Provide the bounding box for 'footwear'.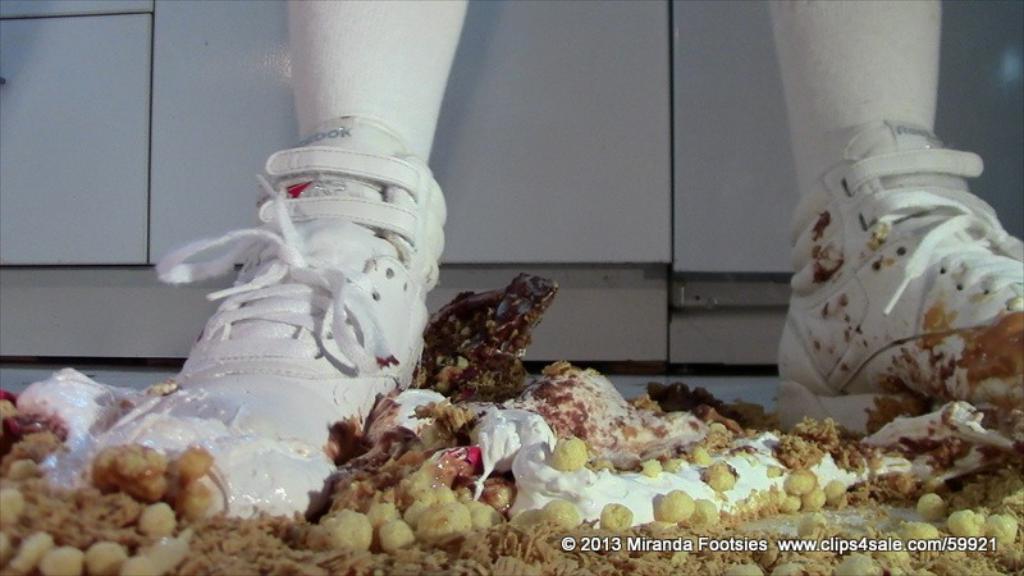
(754,124,1023,425).
